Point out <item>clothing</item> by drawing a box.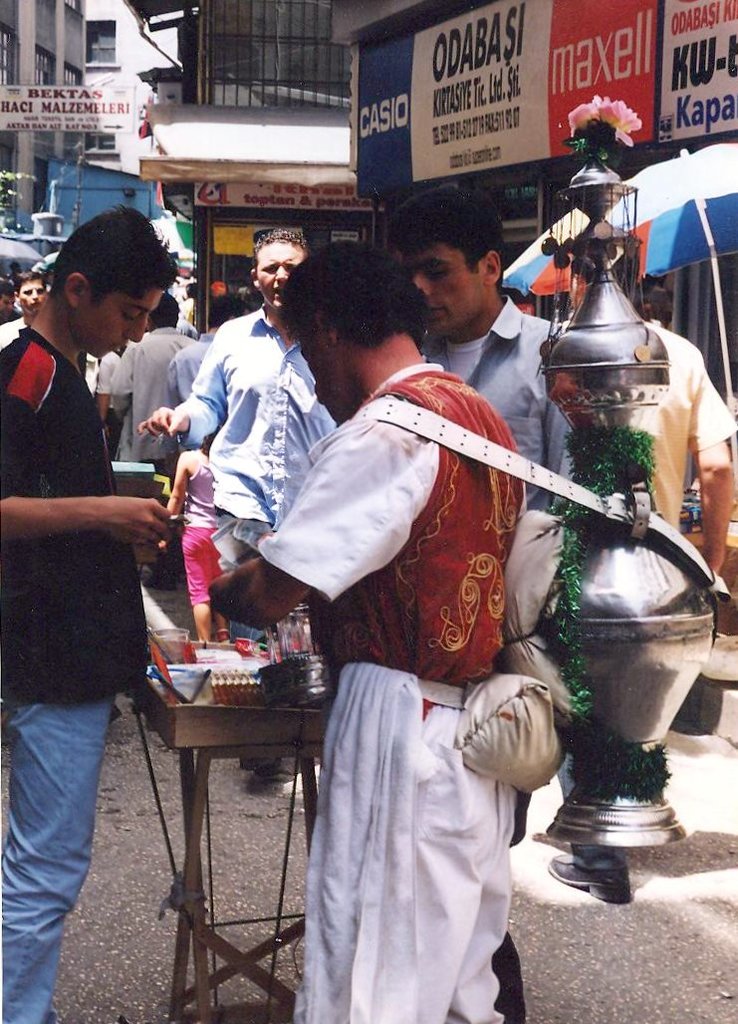
x1=619 y1=319 x2=732 y2=525.
